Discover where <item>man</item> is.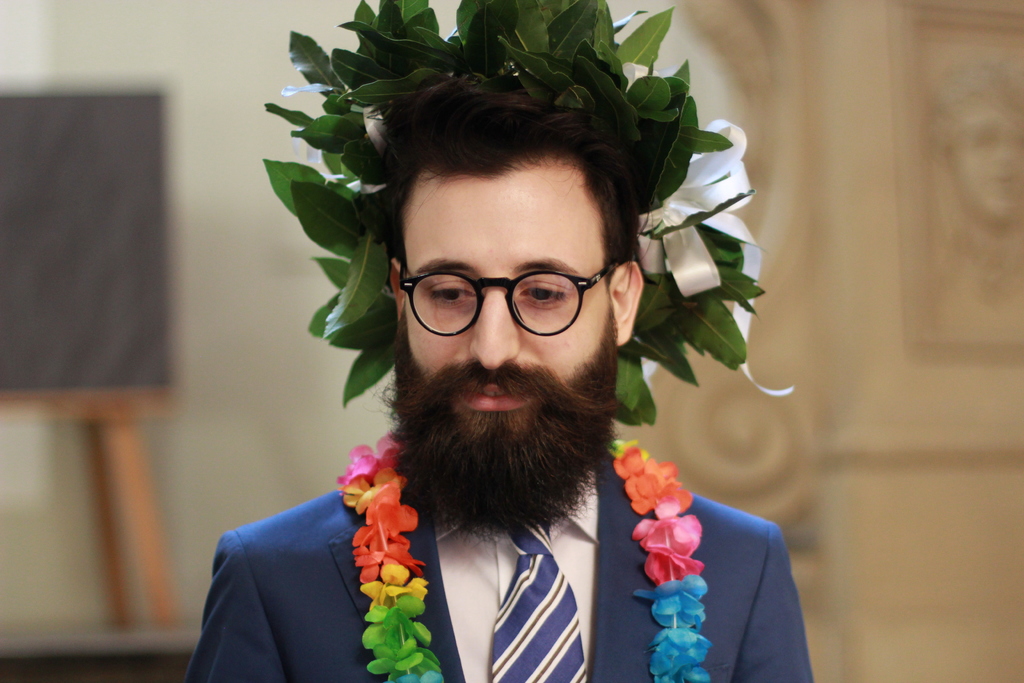
Discovered at bbox(182, 50, 793, 674).
